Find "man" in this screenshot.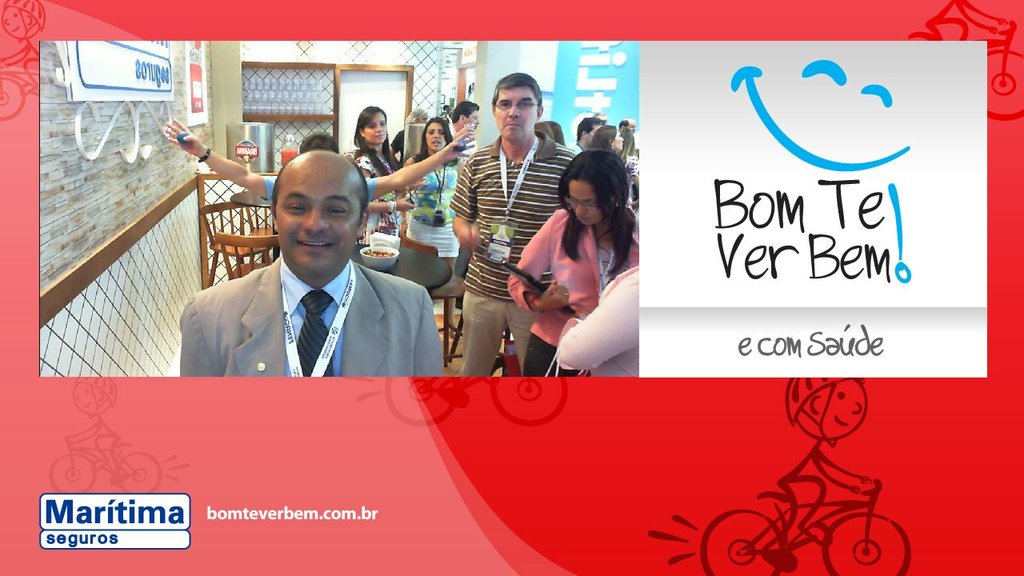
The bounding box for "man" is locate(452, 98, 477, 132).
